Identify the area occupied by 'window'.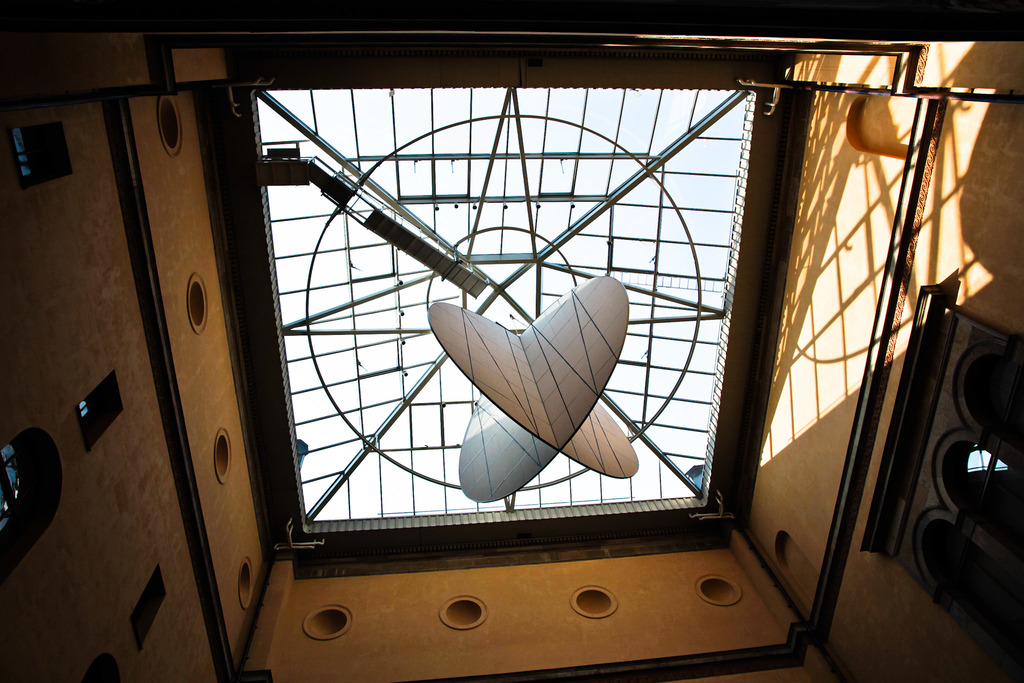
Area: detection(861, 288, 1023, 668).
